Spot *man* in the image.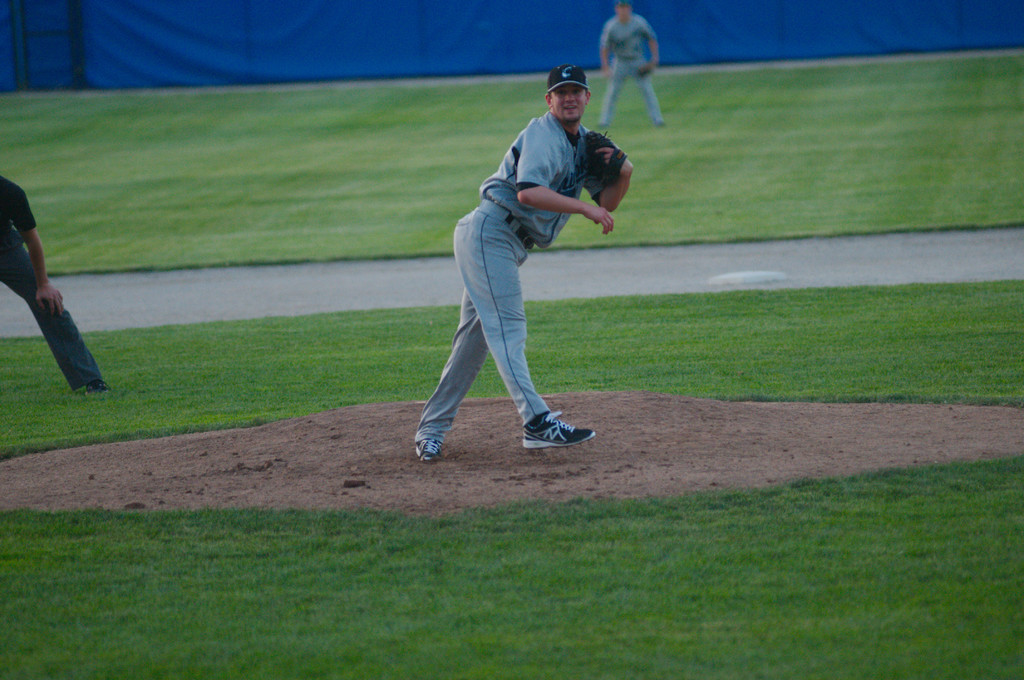
*man* found at l=0, t=173, r=115, b=394.
